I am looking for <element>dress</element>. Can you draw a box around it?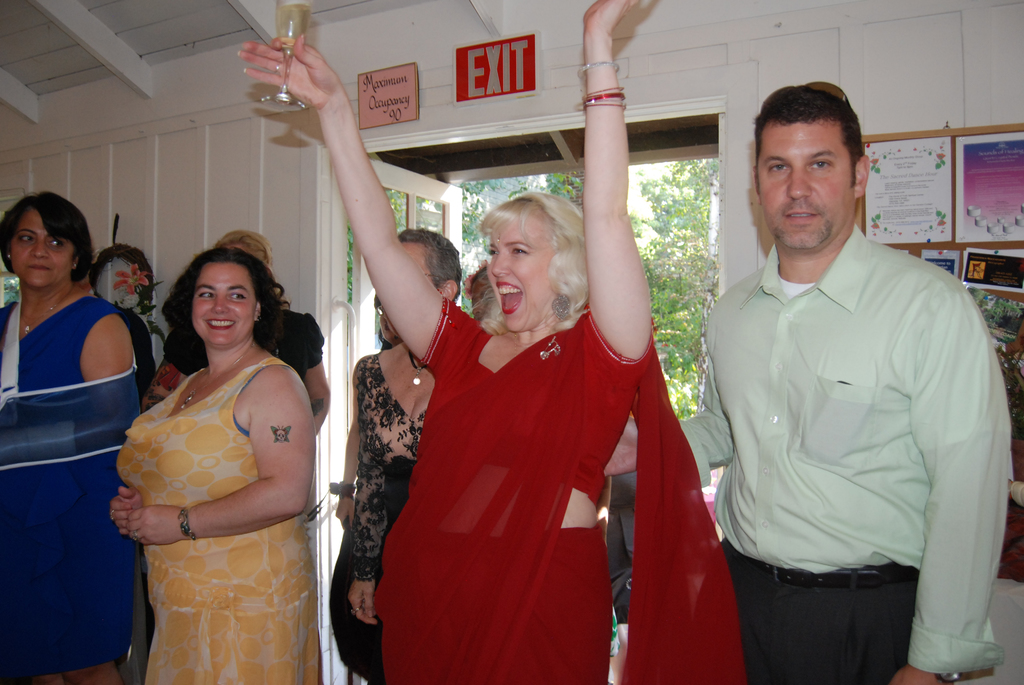
Sure, the bounding box is BBox(0, 298, 140, 677).
